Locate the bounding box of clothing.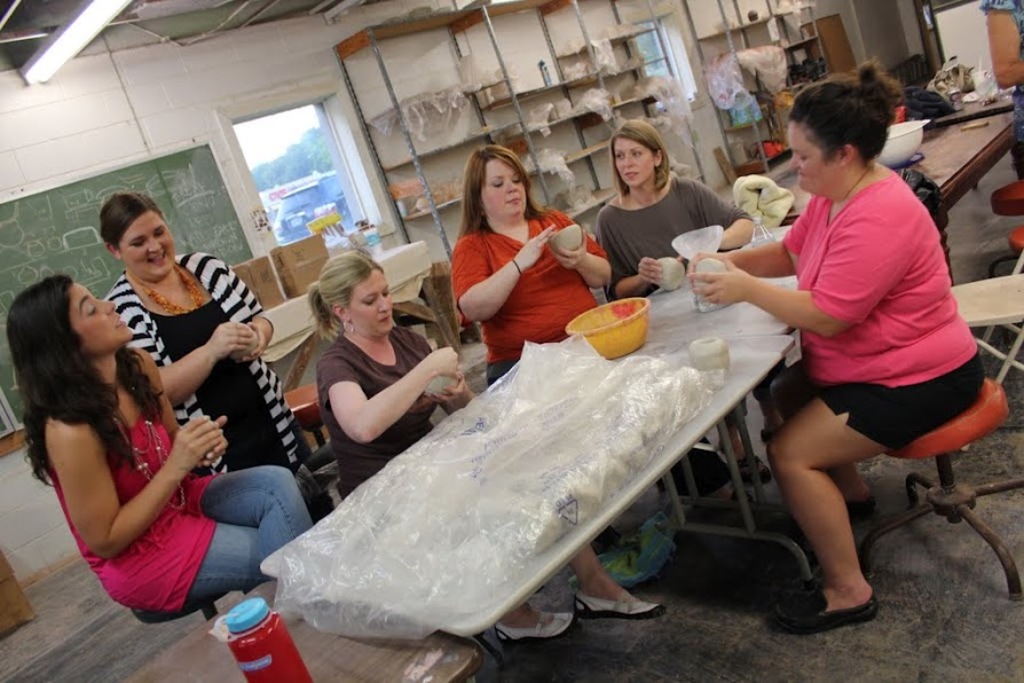
Bounding box: detection(317, 327, 452, 498).
